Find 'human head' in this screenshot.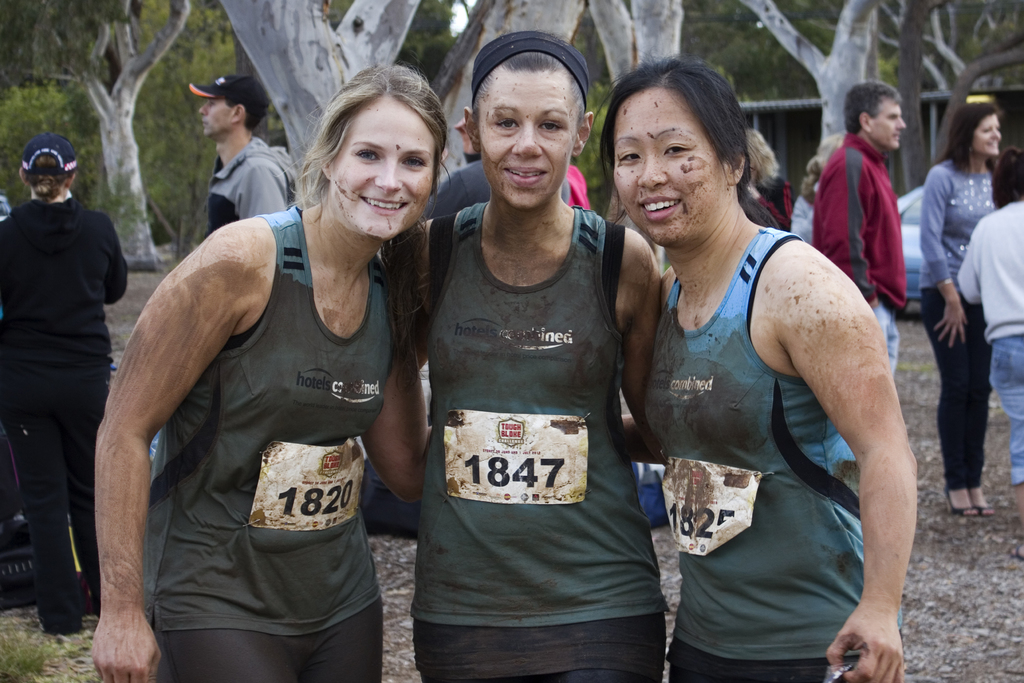
The bounding box for 'human head' is 22/136/79/193.
